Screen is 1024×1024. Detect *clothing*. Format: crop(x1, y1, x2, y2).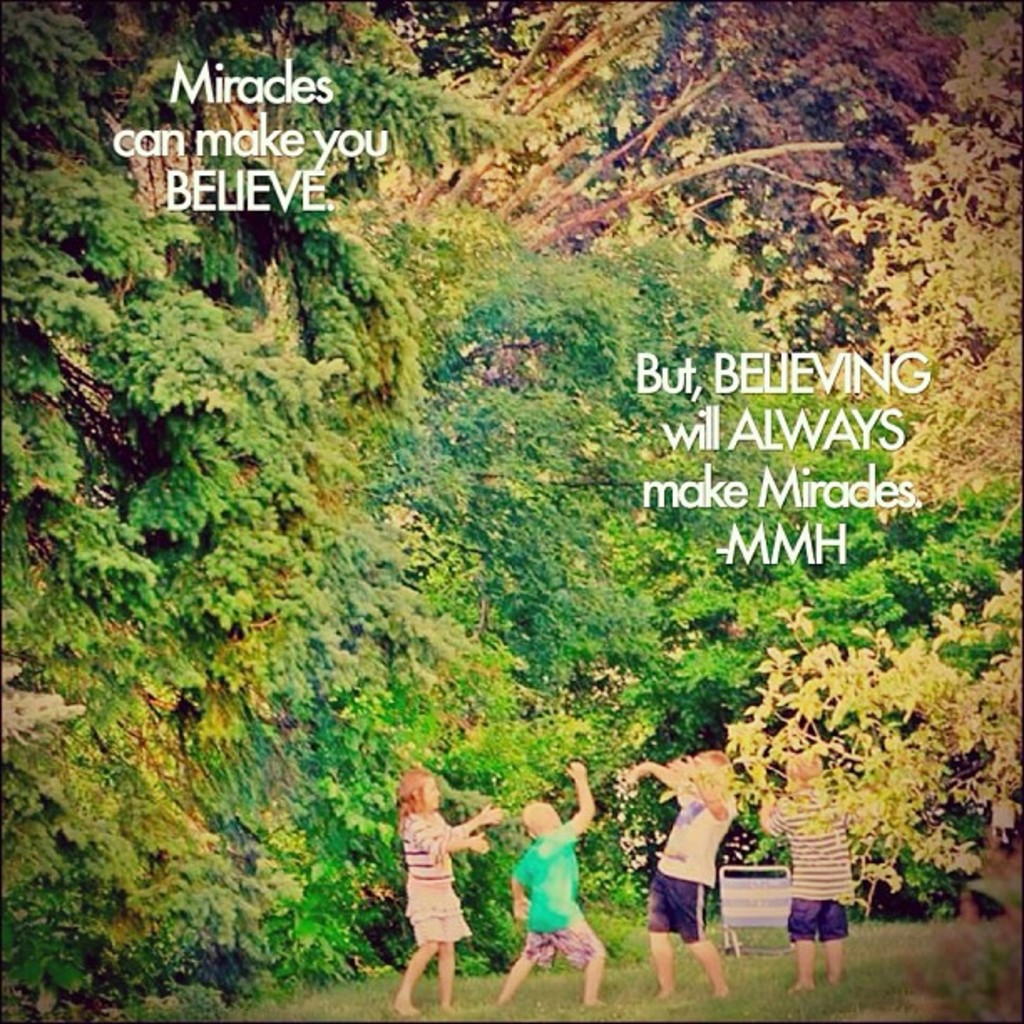
crop(763, 786, 853, 940).
